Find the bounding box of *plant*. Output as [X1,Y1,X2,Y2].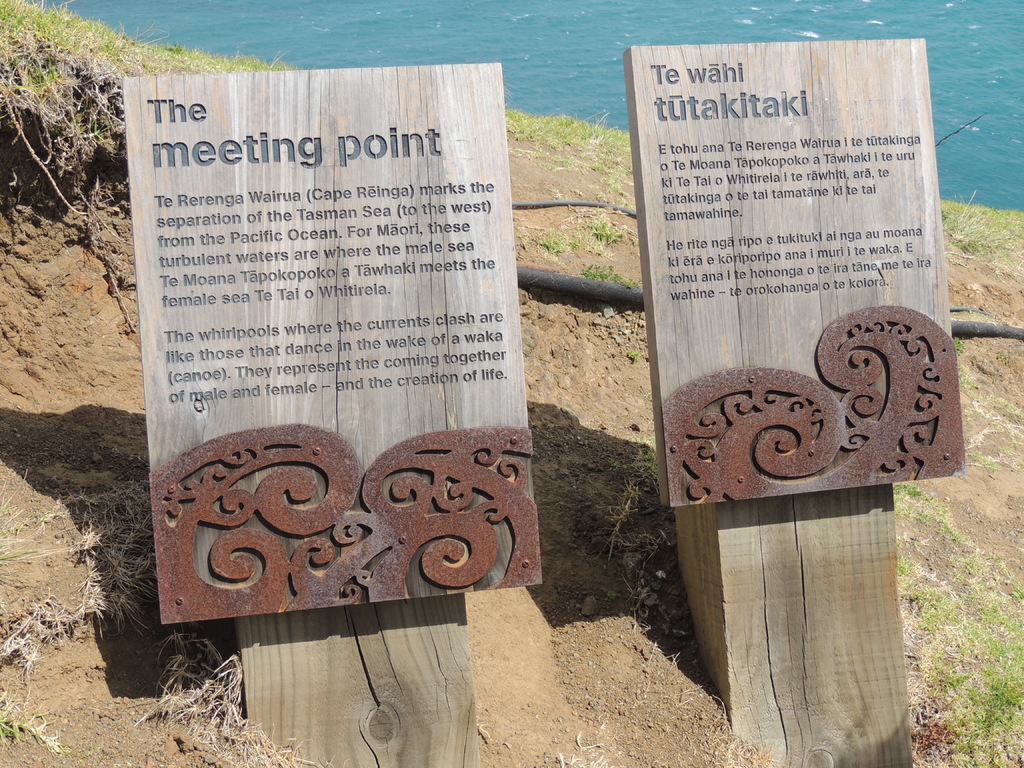
[604,324,655,362].
